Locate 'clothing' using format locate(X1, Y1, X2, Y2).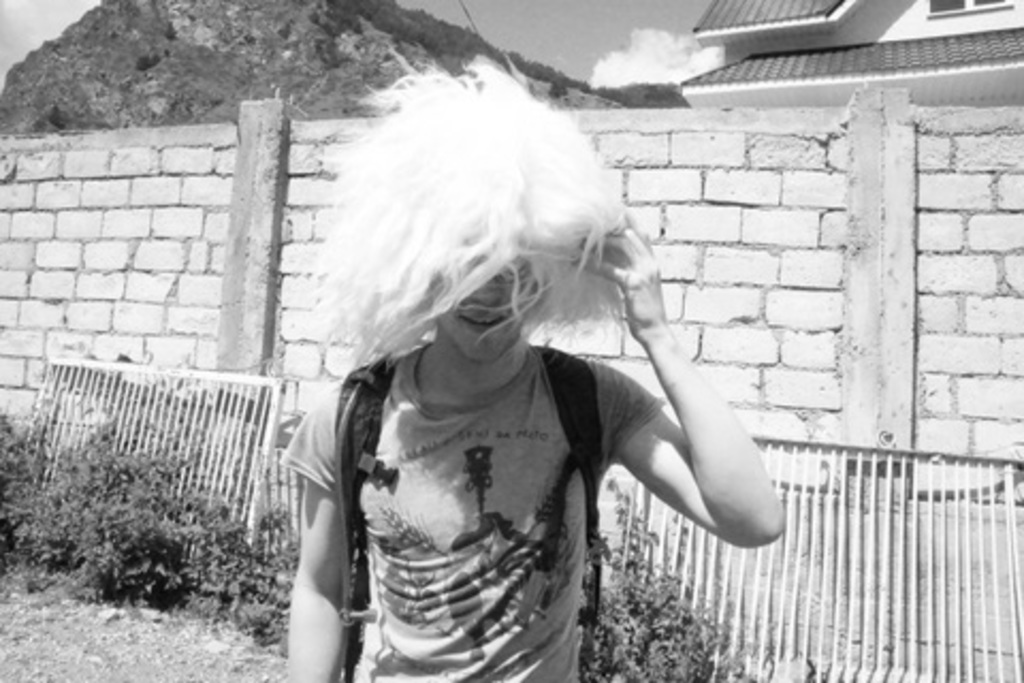
locate(282, 173, 659, 681).
